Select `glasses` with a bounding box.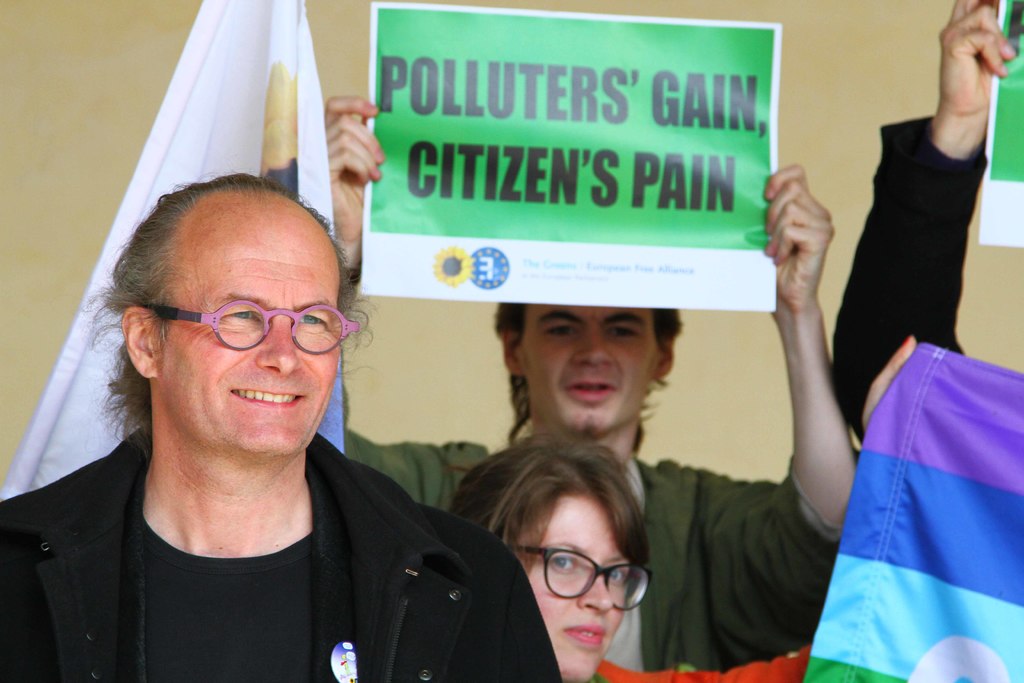
501, 537, 662, 616.
